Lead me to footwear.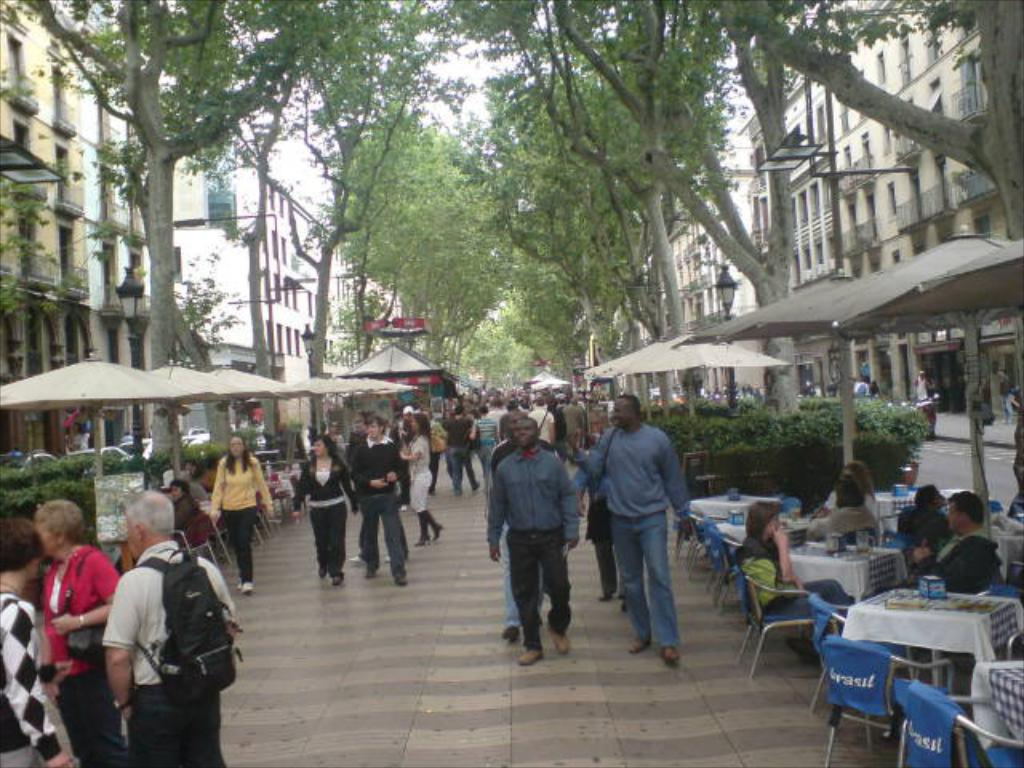
Lead to <box>602,584,613,602</box>.
